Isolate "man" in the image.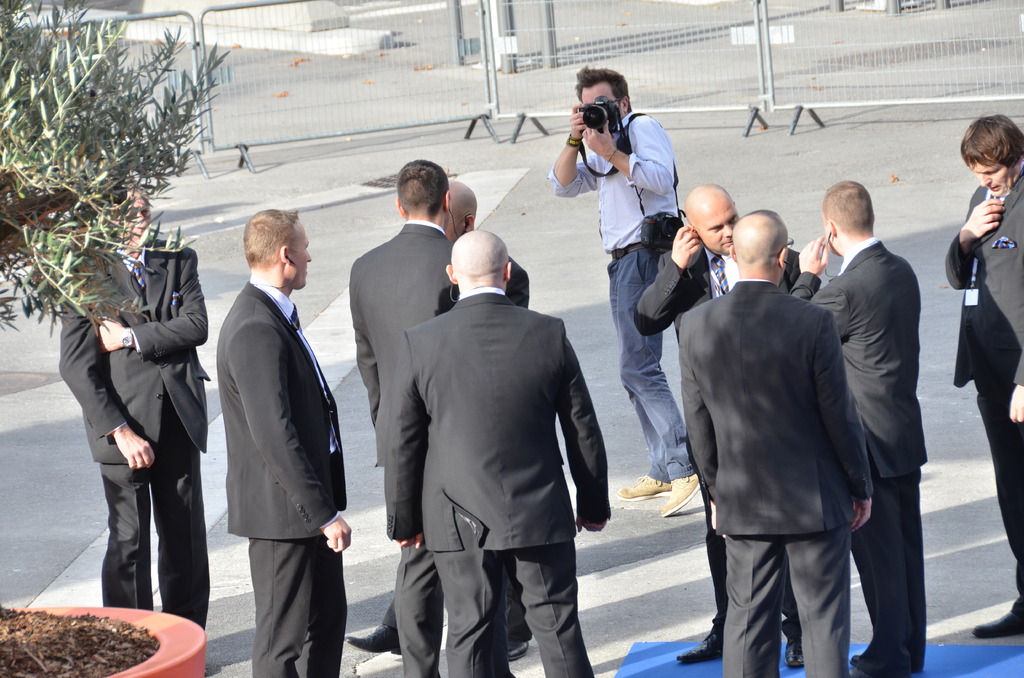
Isolated region: detection(949, 106, 1023, 651).
